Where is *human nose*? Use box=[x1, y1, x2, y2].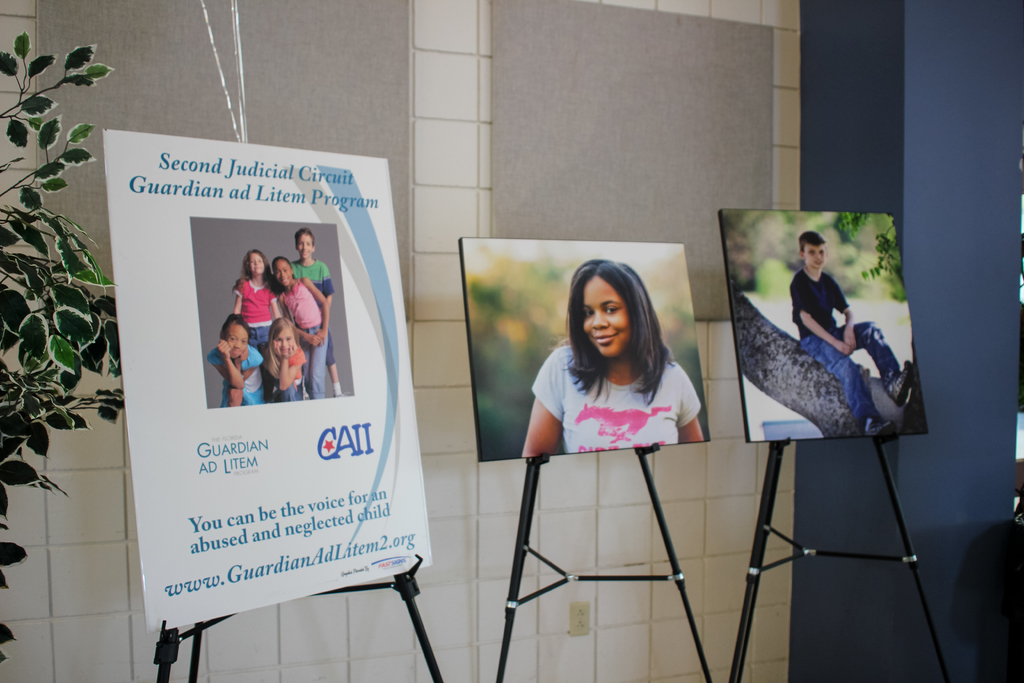
box=[591, 312, 605, 330].
